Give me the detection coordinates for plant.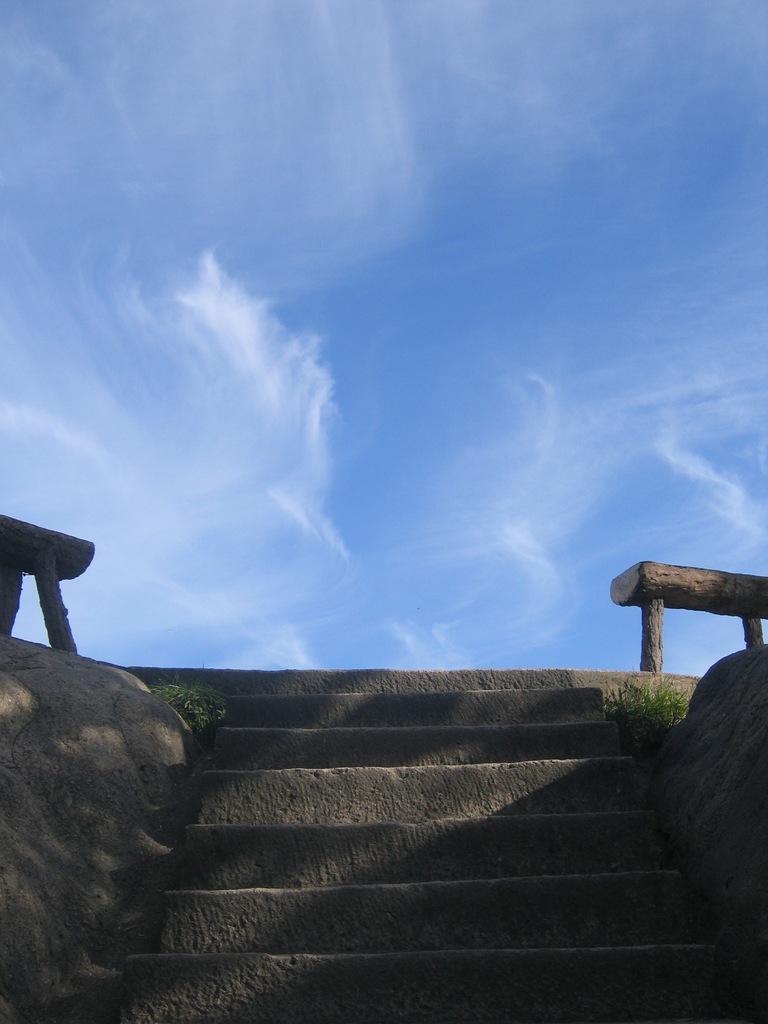
Rect(596, 676, 692, 730).
